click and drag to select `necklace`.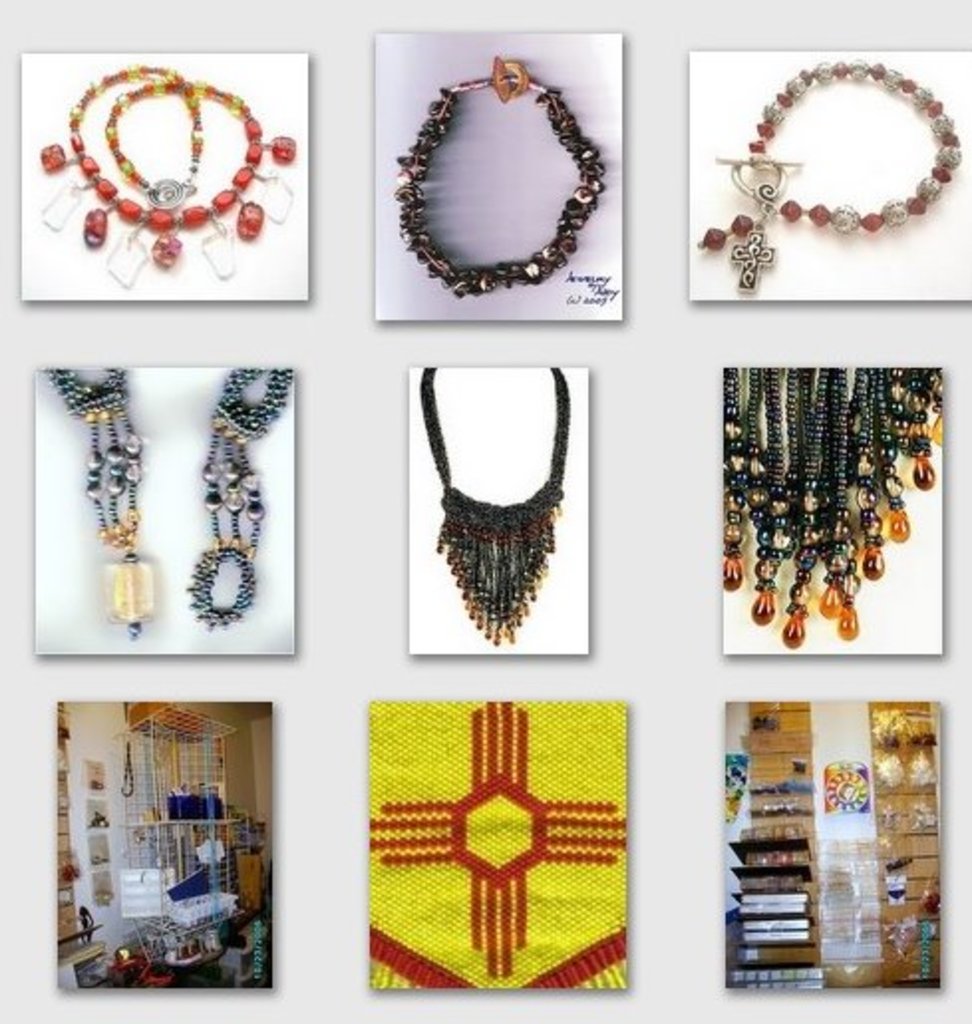
Selection: (694, 60, 958, 290).
